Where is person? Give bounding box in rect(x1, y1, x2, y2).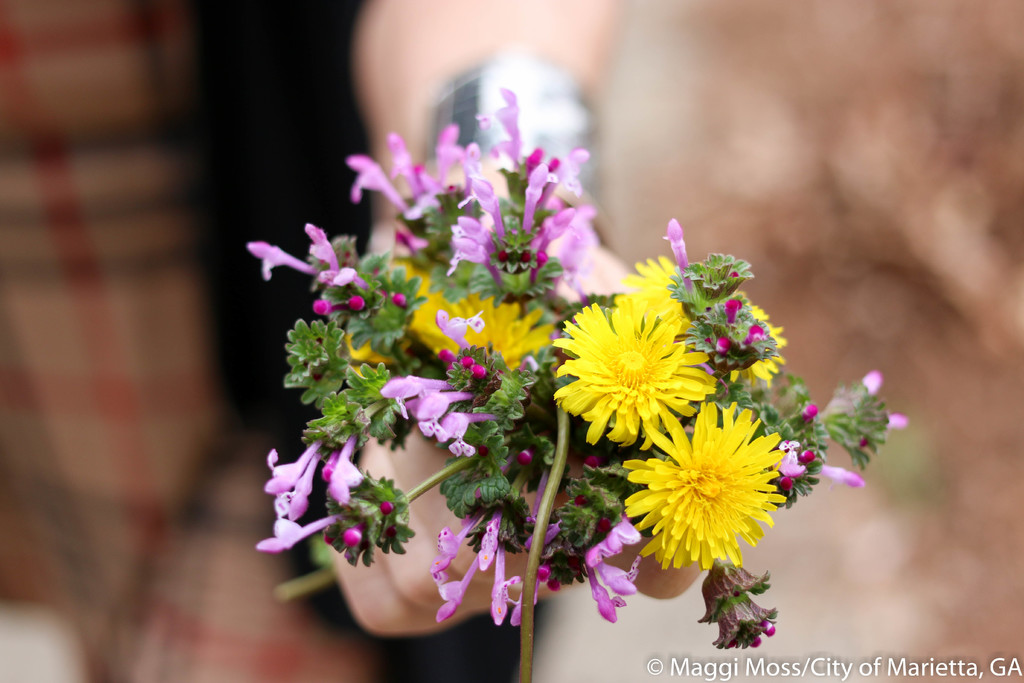
rect(324, 0, 1023, 682).
